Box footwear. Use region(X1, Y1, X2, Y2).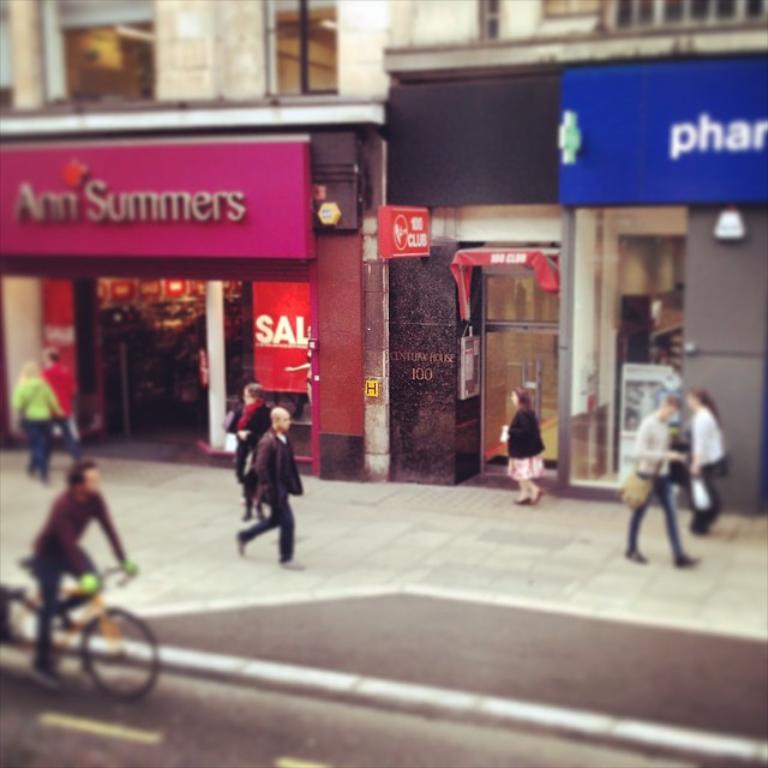
region(523, 484, 544, 509).
